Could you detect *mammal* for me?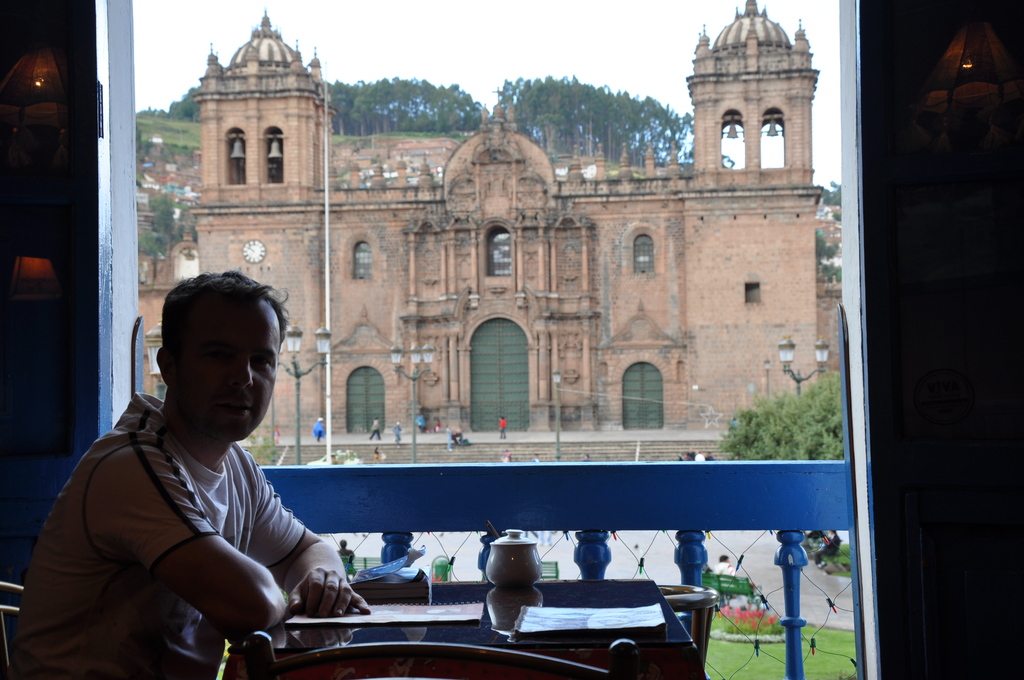
Detection result: x1=8 y1=268 x2=366 y2=679.
